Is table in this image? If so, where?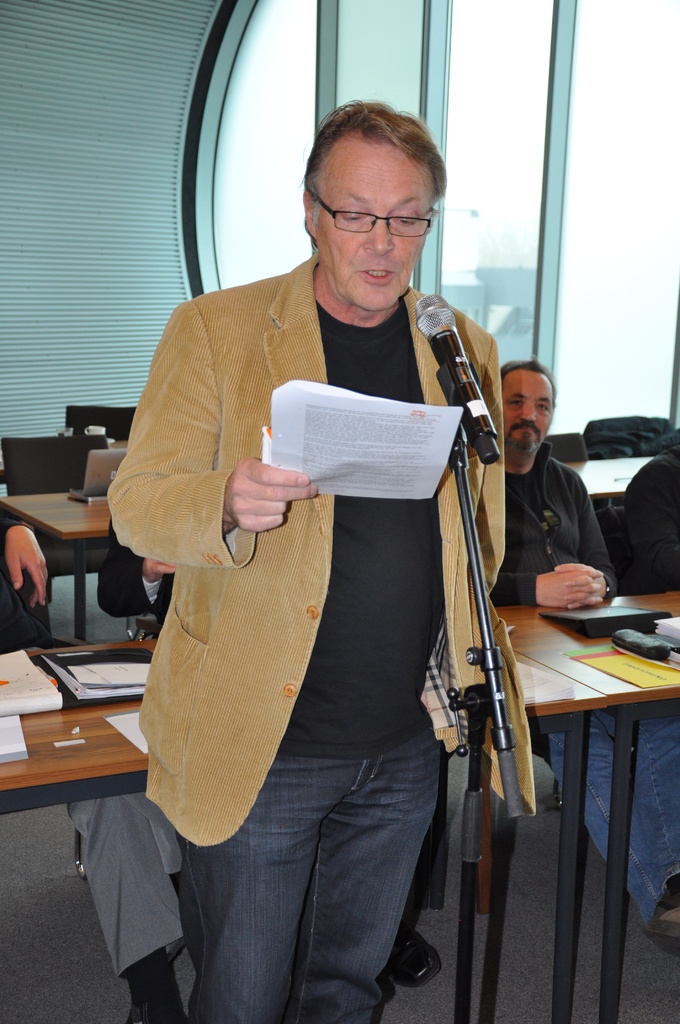
Yes, at l=0, t=644, r=606, b=1023.
